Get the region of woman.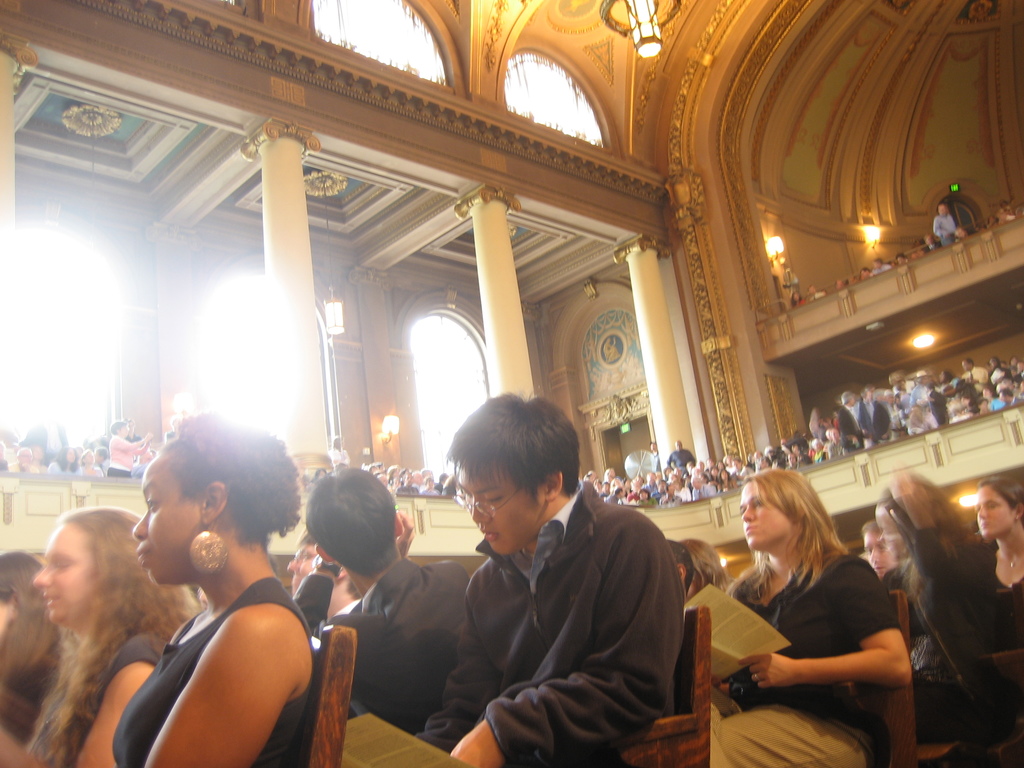
[120,412,325,767].
